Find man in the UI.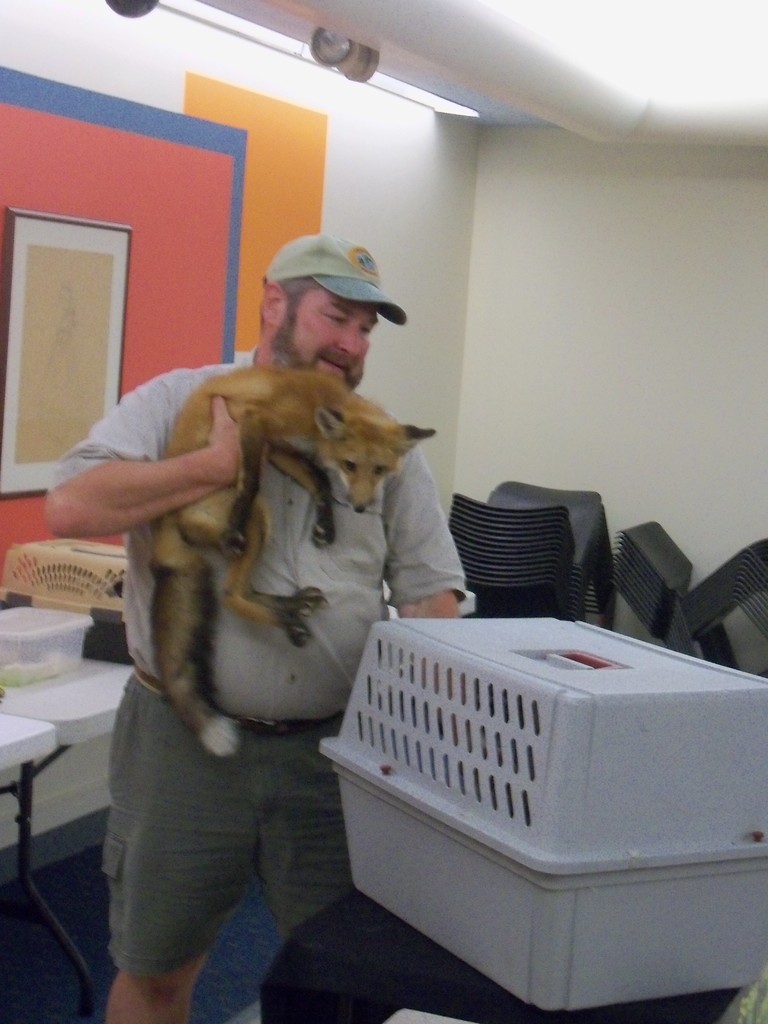
UI element at {"left": 73, "top": 220, "right": 478, "bottom": 996}.
